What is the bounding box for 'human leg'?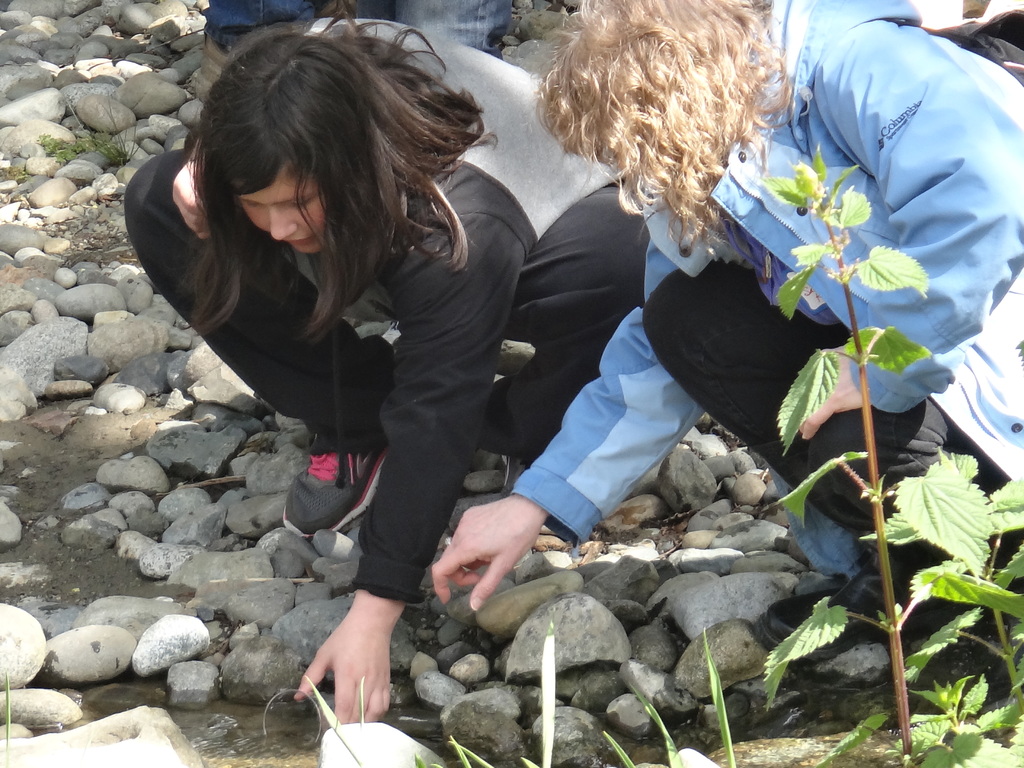
641/255/850/653.
